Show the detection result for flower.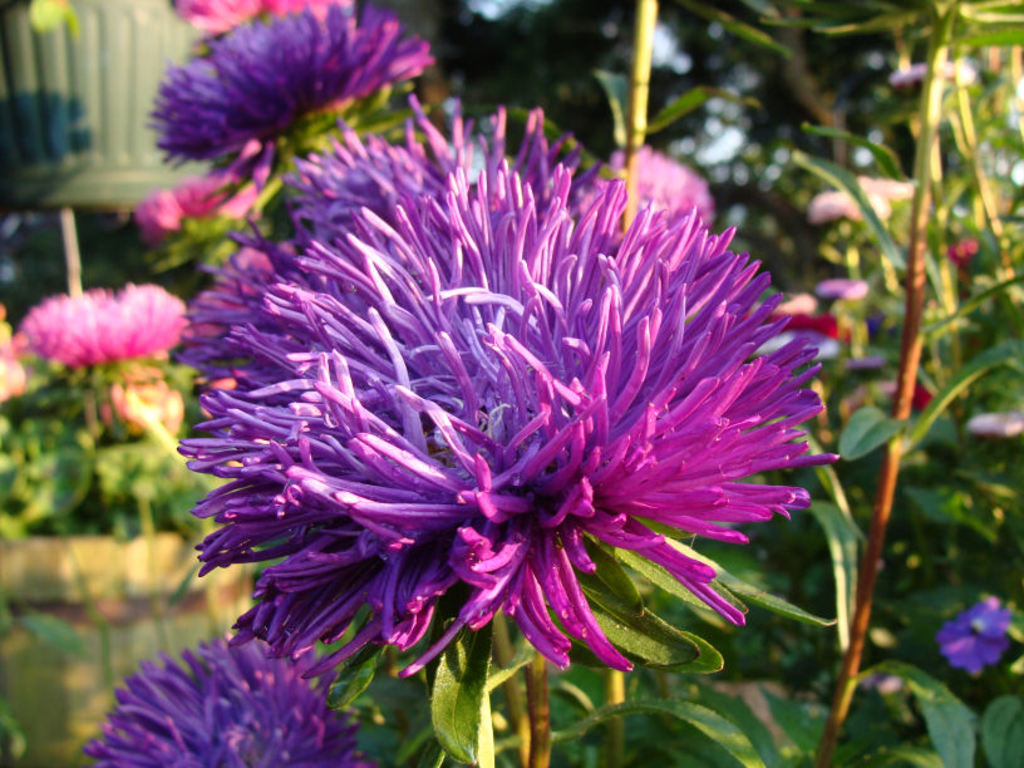
[84,624,364,767].
